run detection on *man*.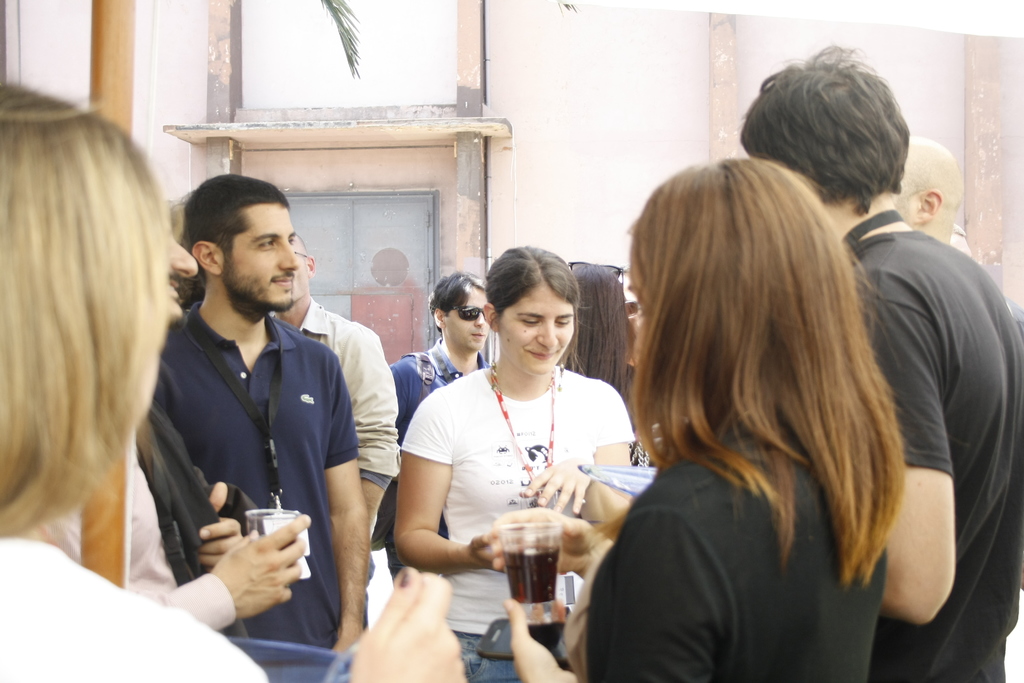
Result: 879, 136, 1023, 366.
